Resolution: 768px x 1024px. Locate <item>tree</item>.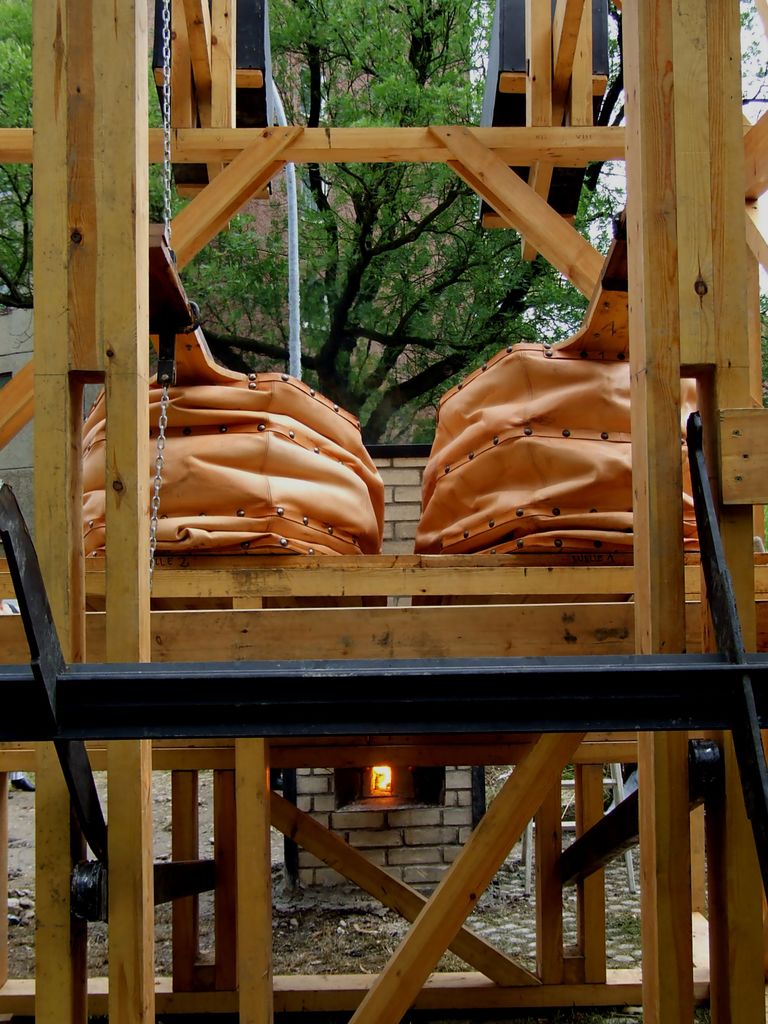
x1=148, y1=0, x2=503, y2=454.
